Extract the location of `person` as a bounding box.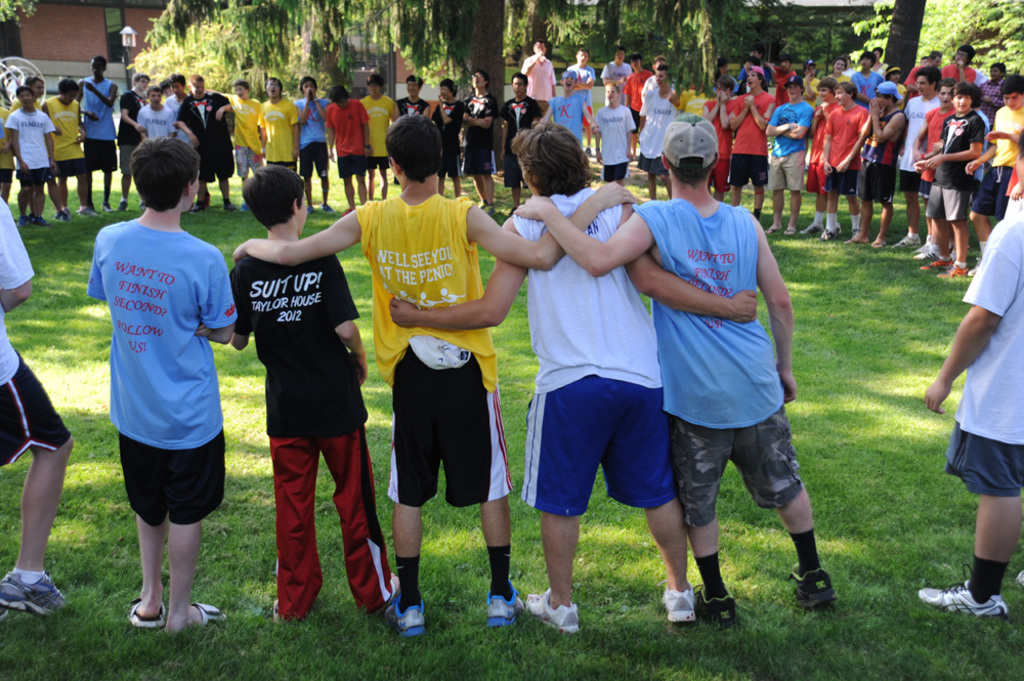
{"left": 0, "top": 92, "right": 27, "bottom": 200}.
